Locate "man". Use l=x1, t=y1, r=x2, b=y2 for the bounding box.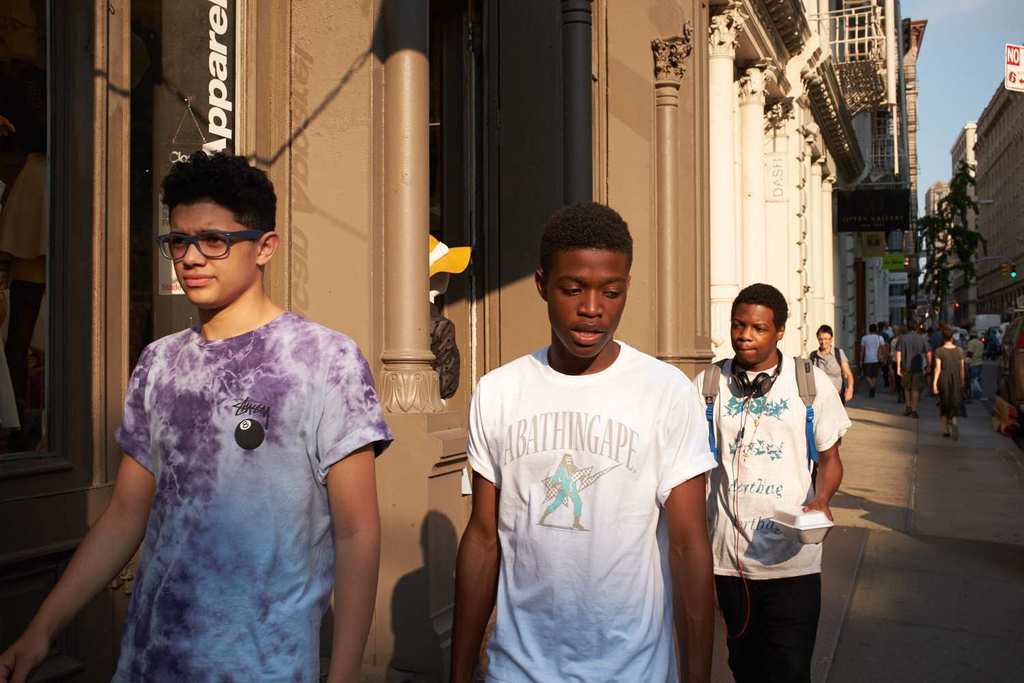
l=692, t=283, r=851, b=682.
